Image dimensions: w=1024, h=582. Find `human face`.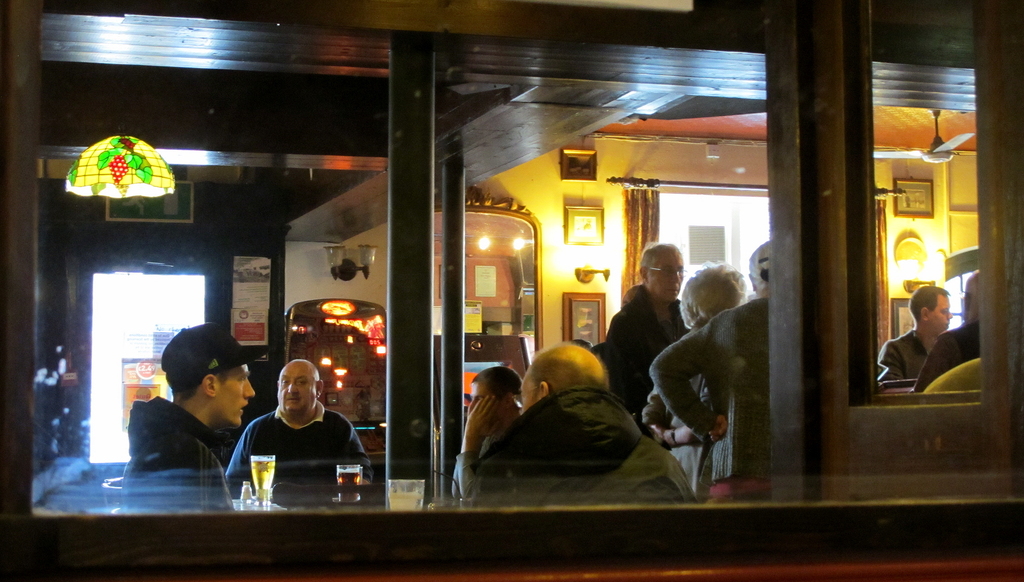
x1=929 y1=292 x2=955 y2=332.
